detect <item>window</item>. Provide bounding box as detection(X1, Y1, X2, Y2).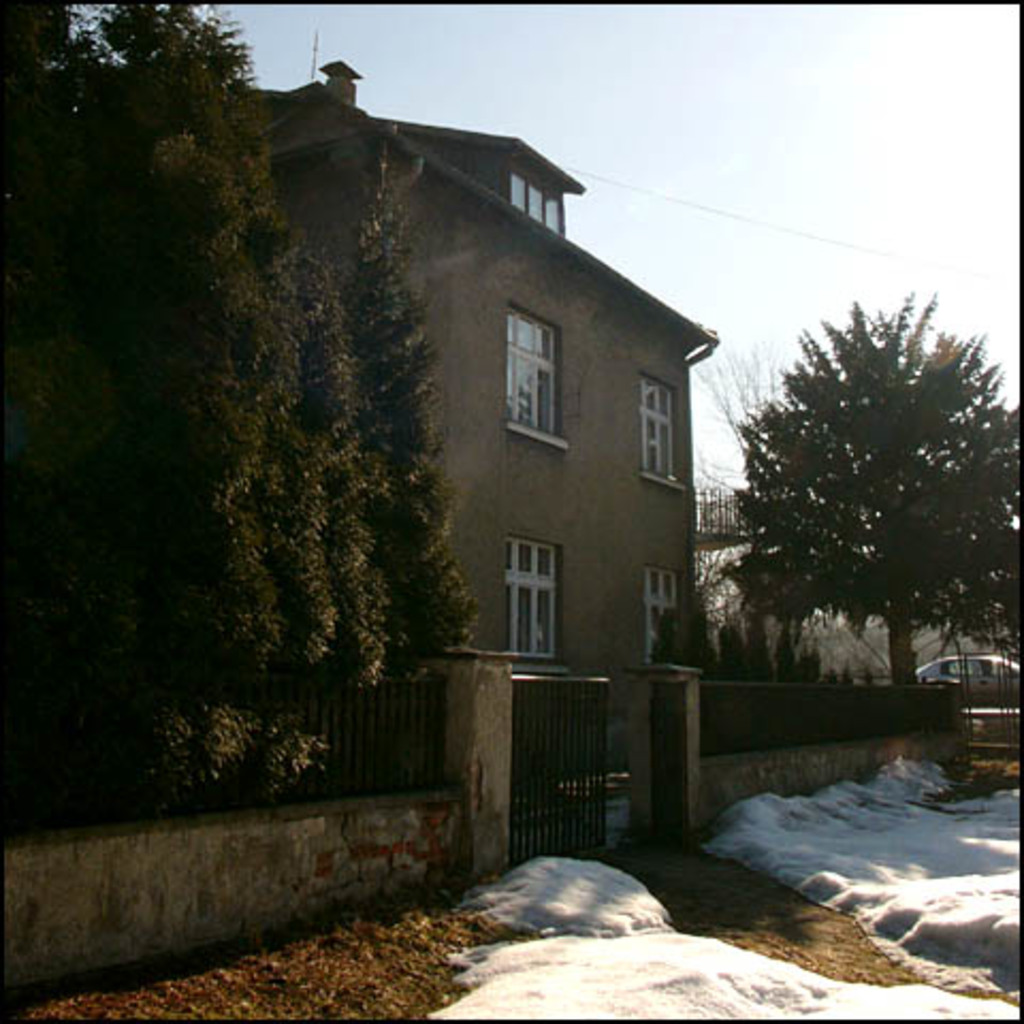
detection(489, 521, 578, 640).
